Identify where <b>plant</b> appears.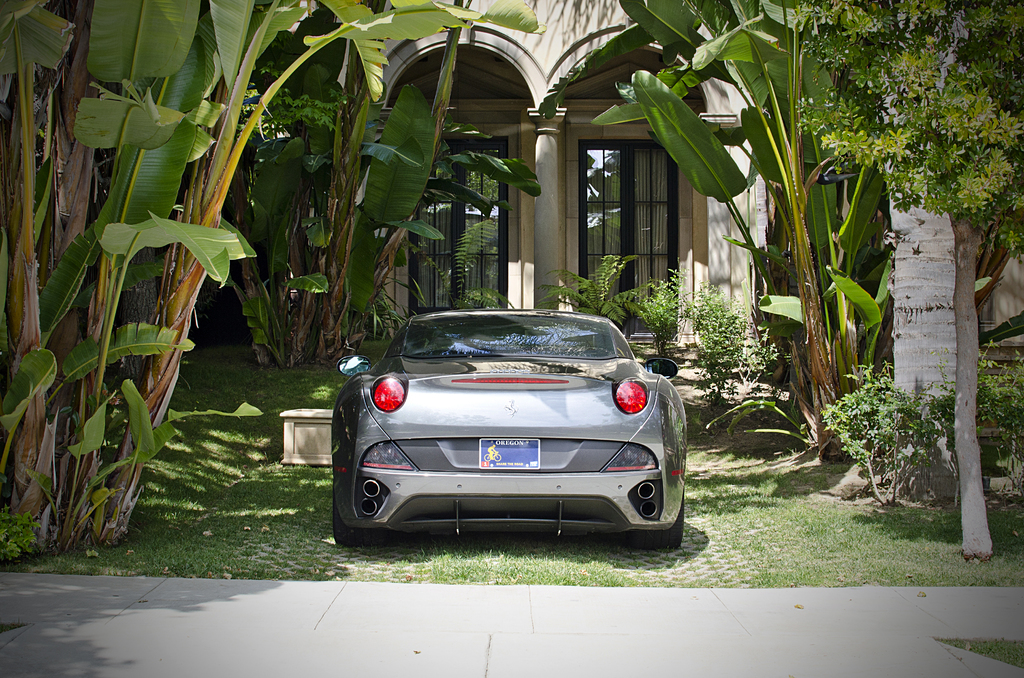
Appears at BBox(818, 362, 942, 504).
